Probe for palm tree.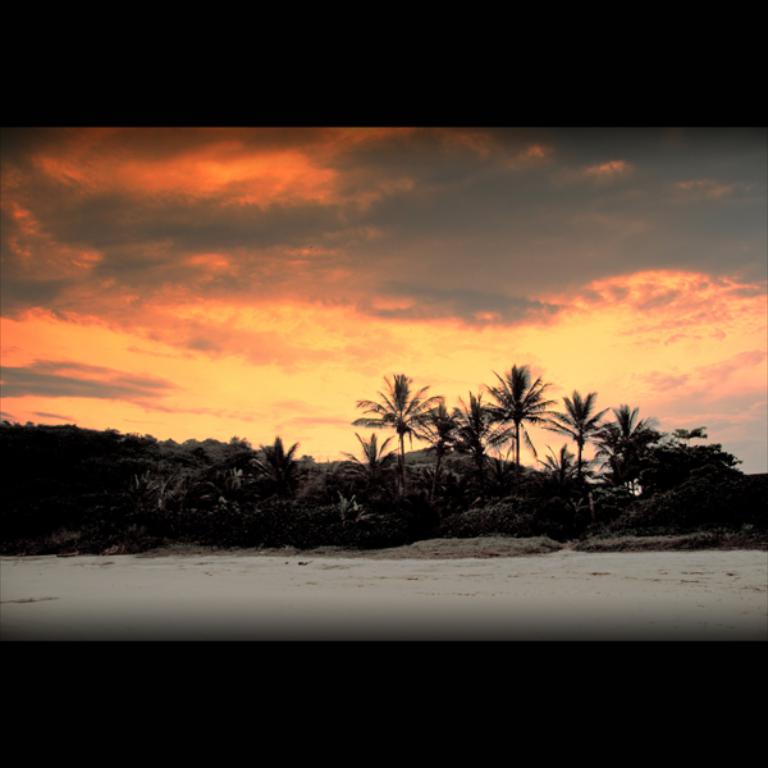
Probe result: [left=593, top=402, right=645, bottom=476].
